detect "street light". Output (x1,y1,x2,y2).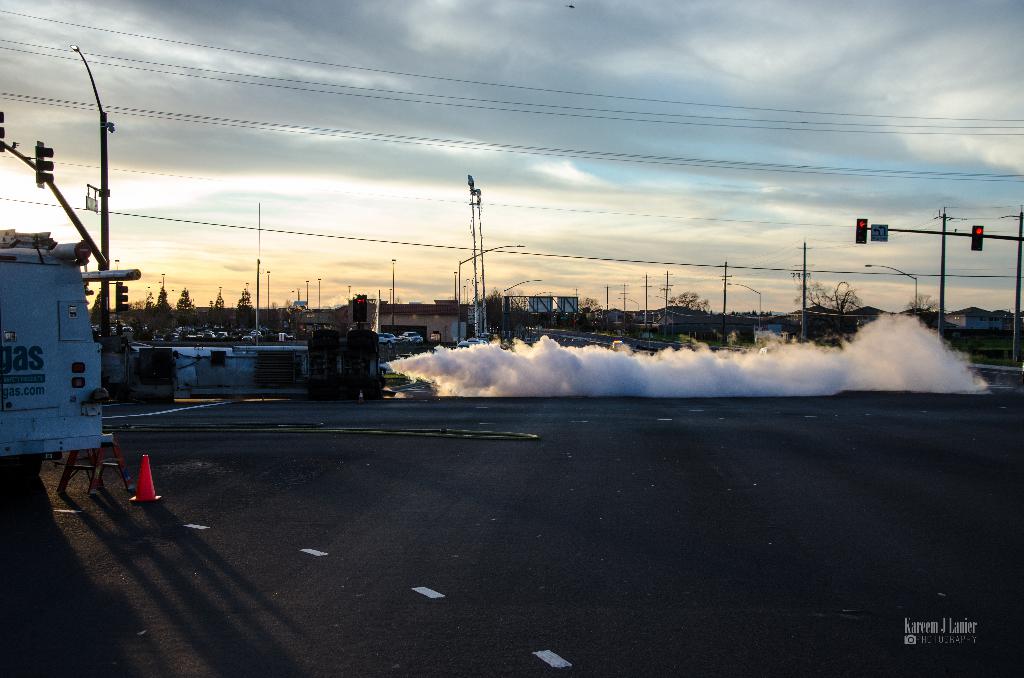
(298,284,298,303).
